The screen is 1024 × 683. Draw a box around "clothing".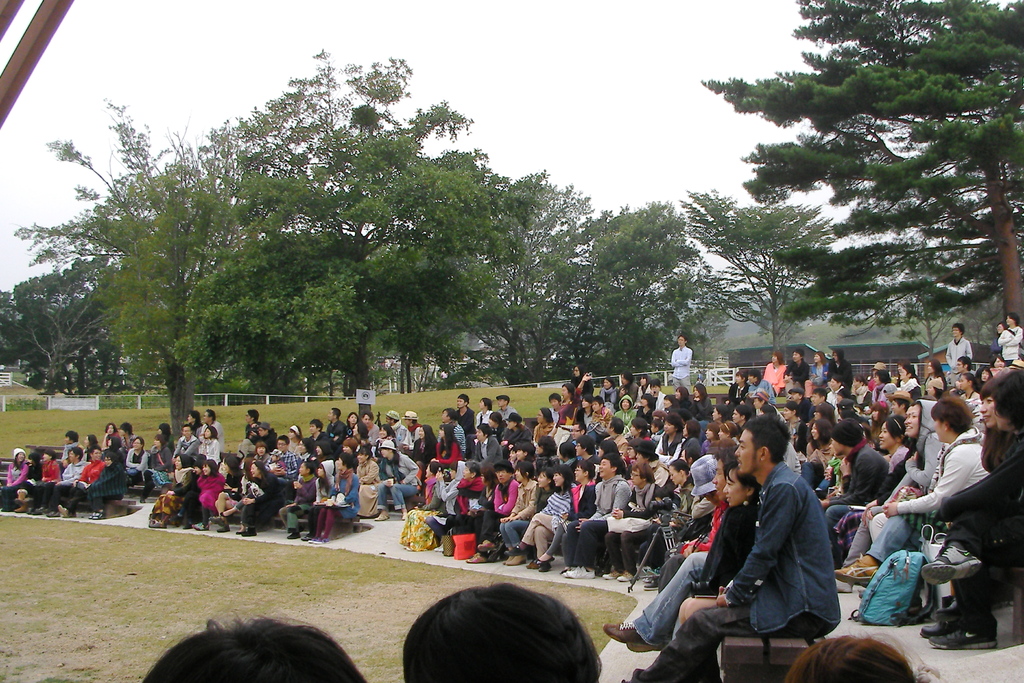
box(948, 336, 973, 365).
